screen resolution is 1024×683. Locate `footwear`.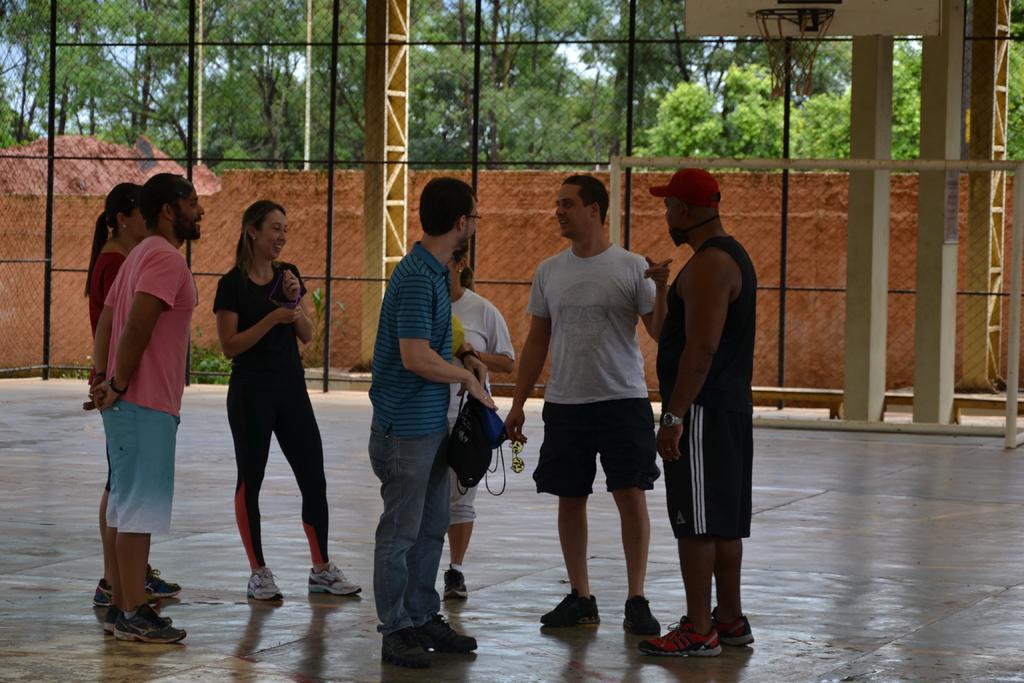
select_region(442, 567, 470, 596).
